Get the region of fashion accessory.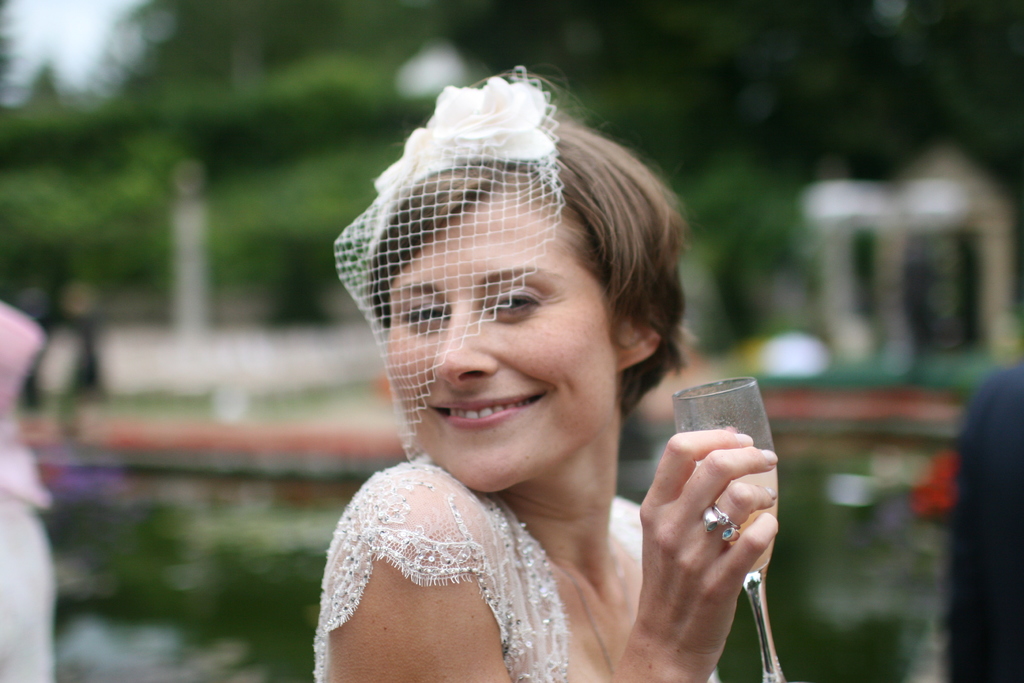
locate(700, 498, 734, 548).
